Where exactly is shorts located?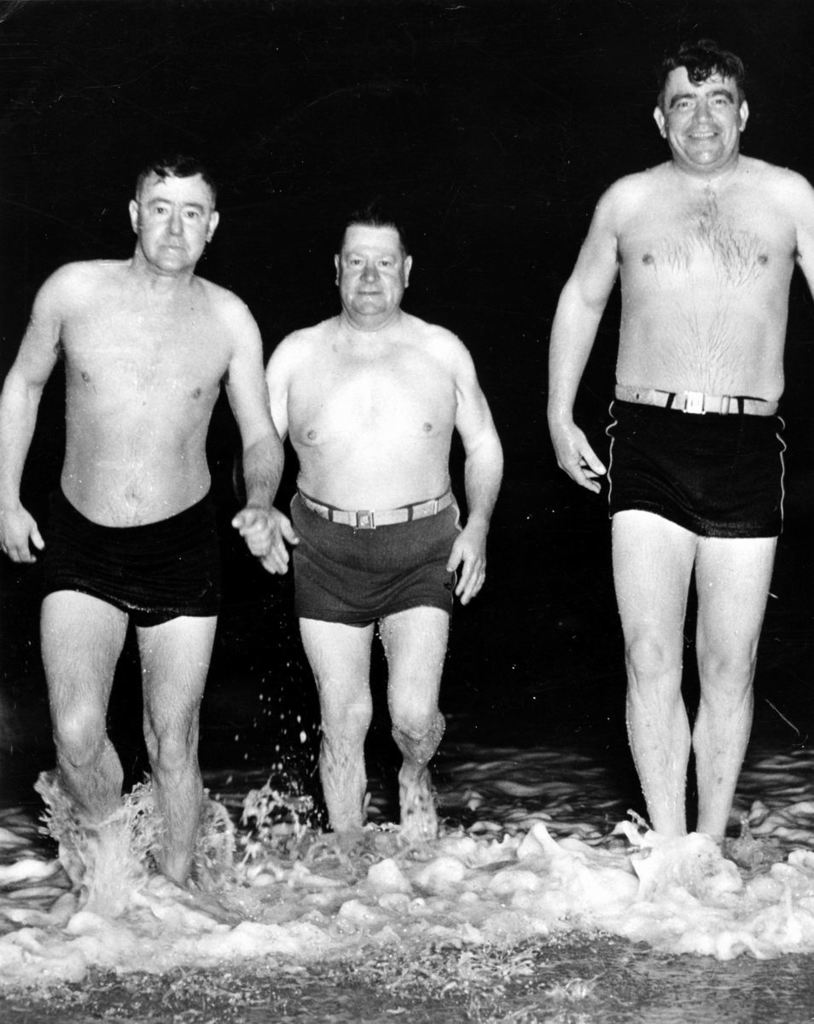
Its bounding box is (left=26, top=488, right=221, bottom=631).
